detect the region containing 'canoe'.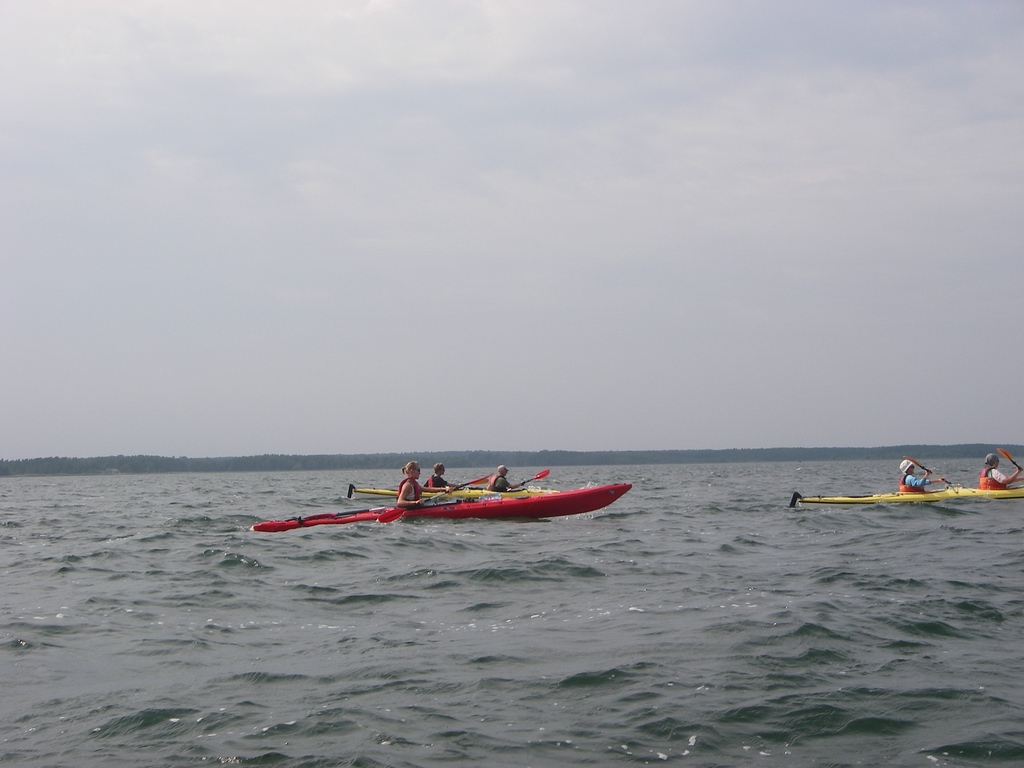
(left=353, top=490, right=552, bottom=503).
